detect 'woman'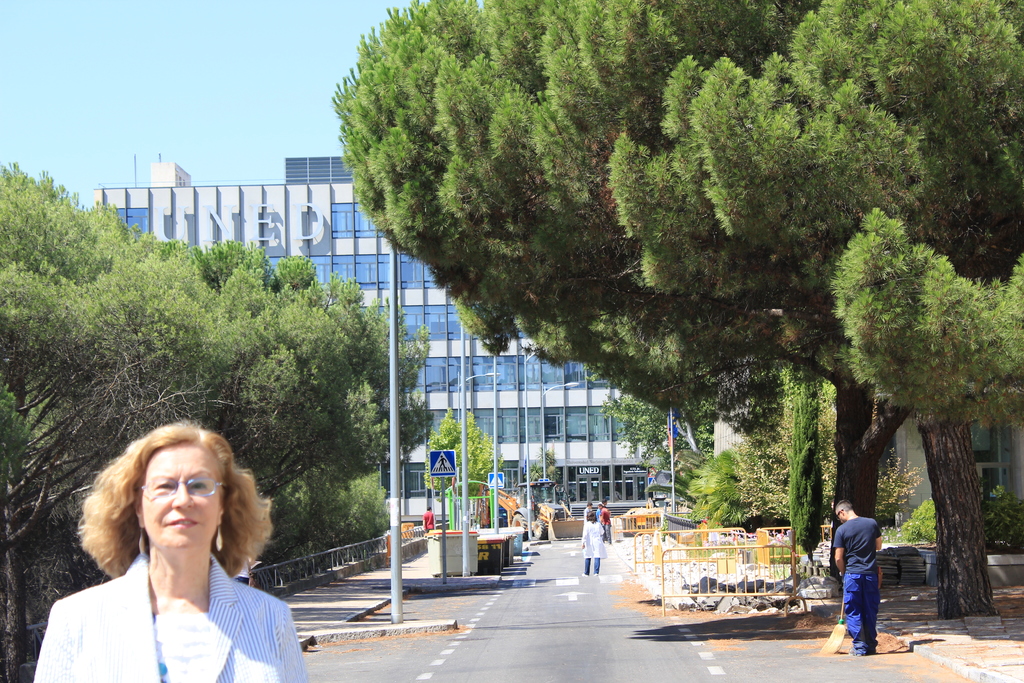
left=580, top=513, right=609, bottom=577
